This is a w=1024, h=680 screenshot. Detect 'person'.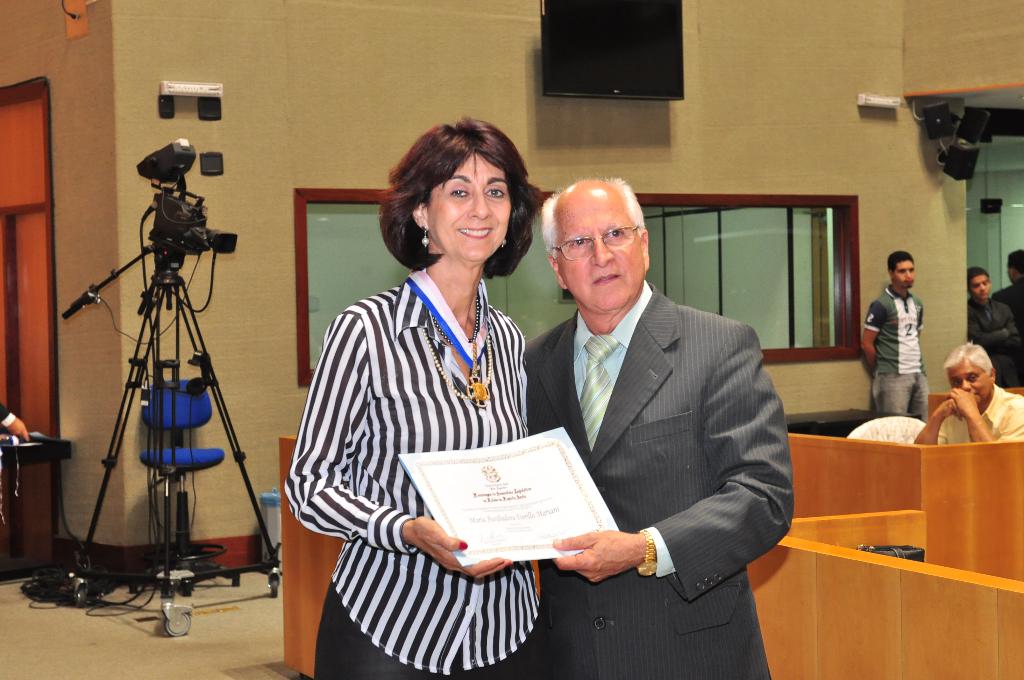
locate(0, 401, 29, 444).
